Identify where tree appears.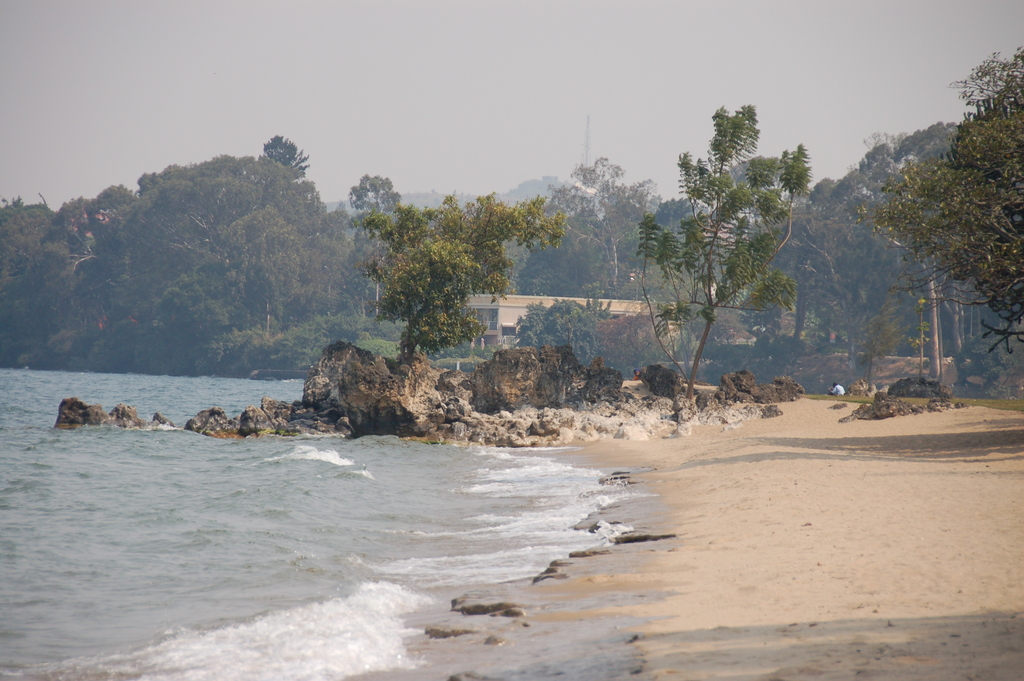
Appears at {"x1": 342, "y1": 167, "x2": 409, "y2": 218}.
